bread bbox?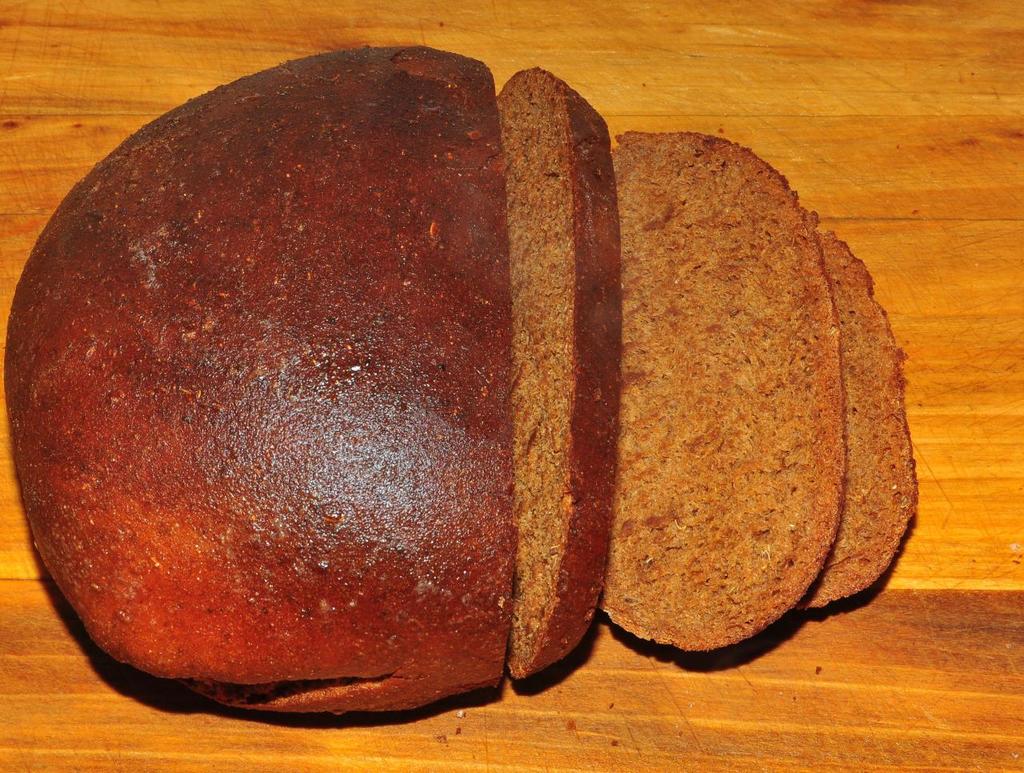
crop(6, 42, 506, 716)
